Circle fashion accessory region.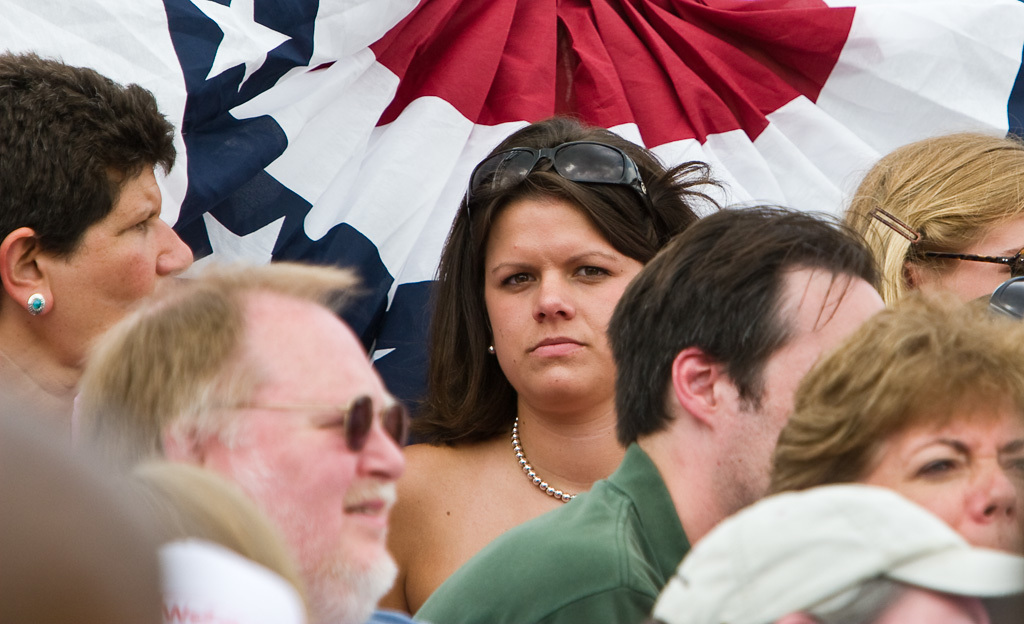
Region: bbox=[206, 399, 412, 460].
